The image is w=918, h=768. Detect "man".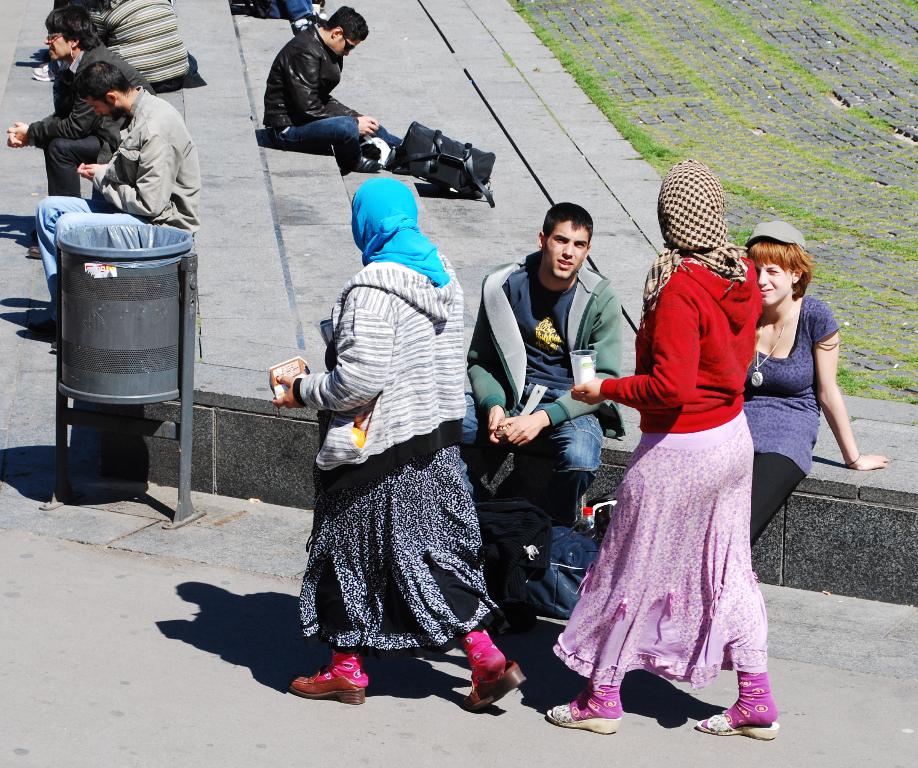
Detection: crop(262, 5, 403, 167).
